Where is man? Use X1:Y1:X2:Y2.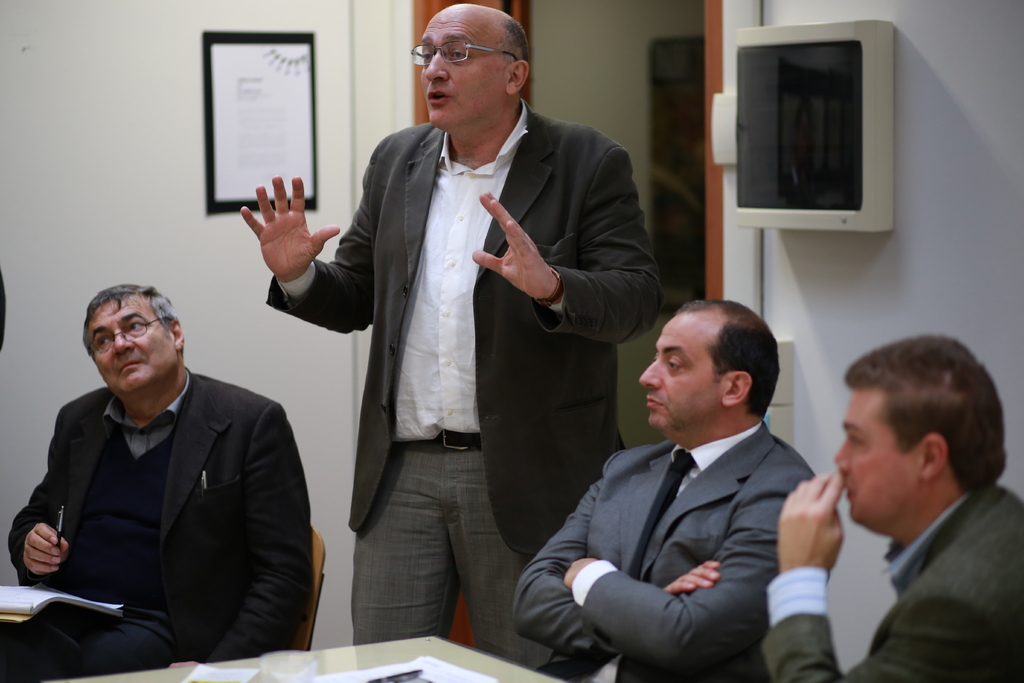
514:295:812:682.
